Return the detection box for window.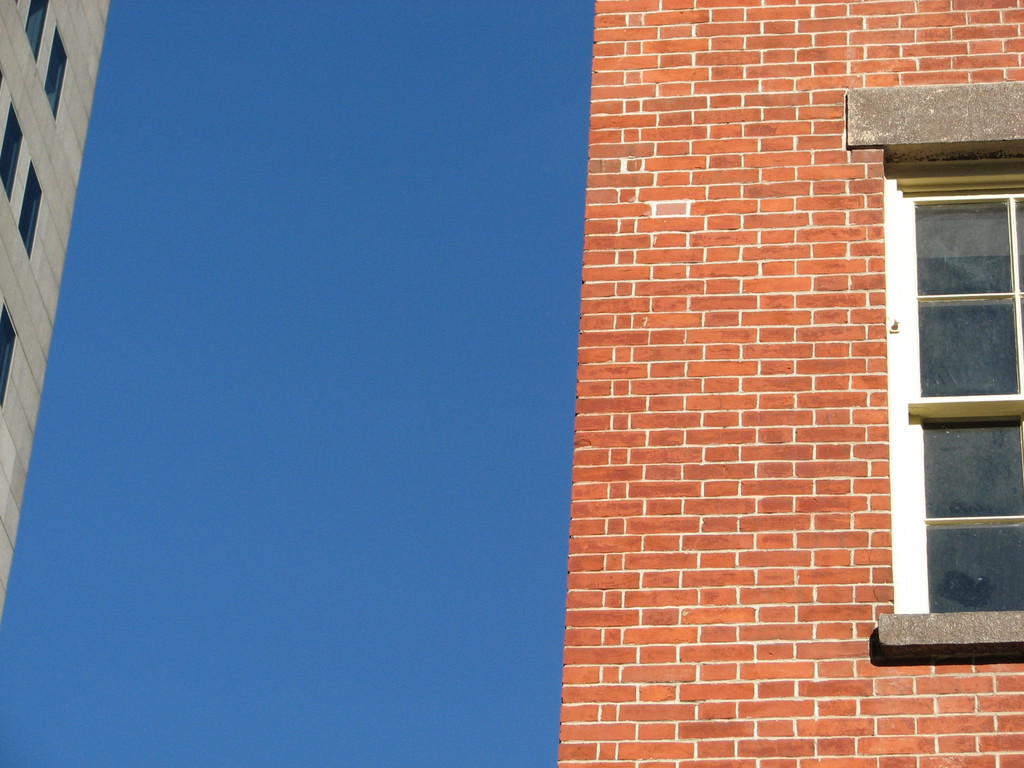
select_region(885, 154, 1023, 612).
